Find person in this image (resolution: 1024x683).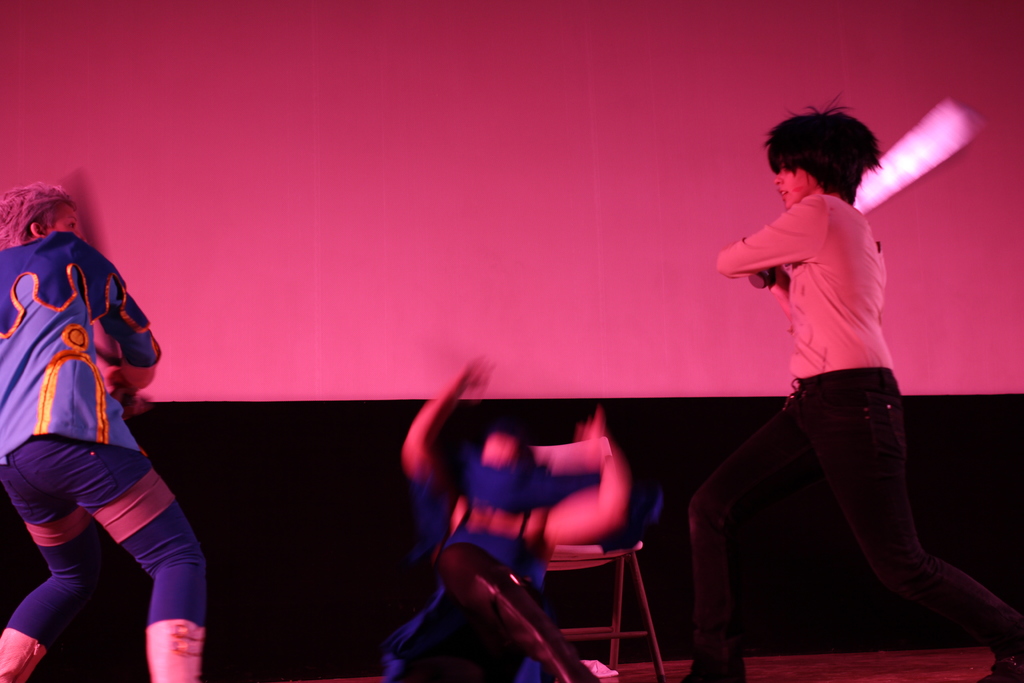
[678, 92, 1023, 682].
